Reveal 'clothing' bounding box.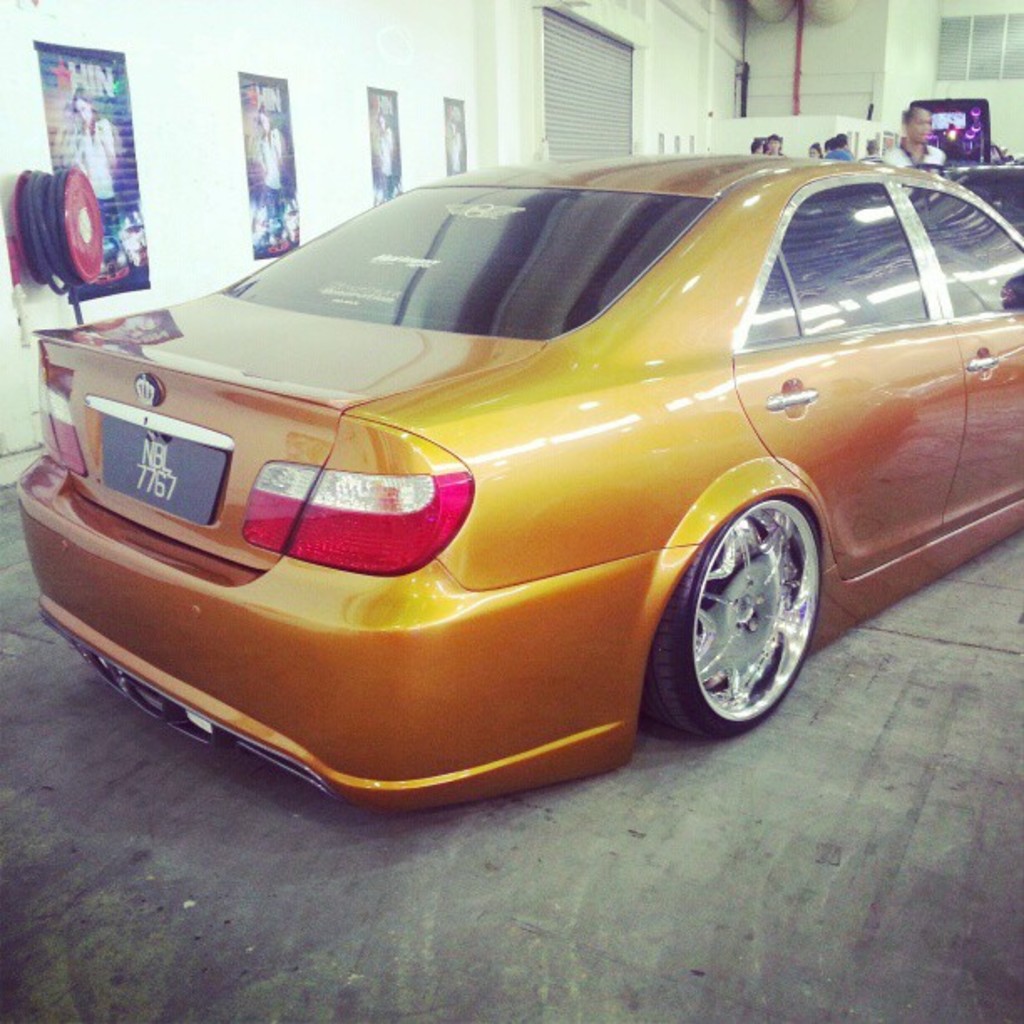
Revealed: <box>253,122,281,216</box>.
